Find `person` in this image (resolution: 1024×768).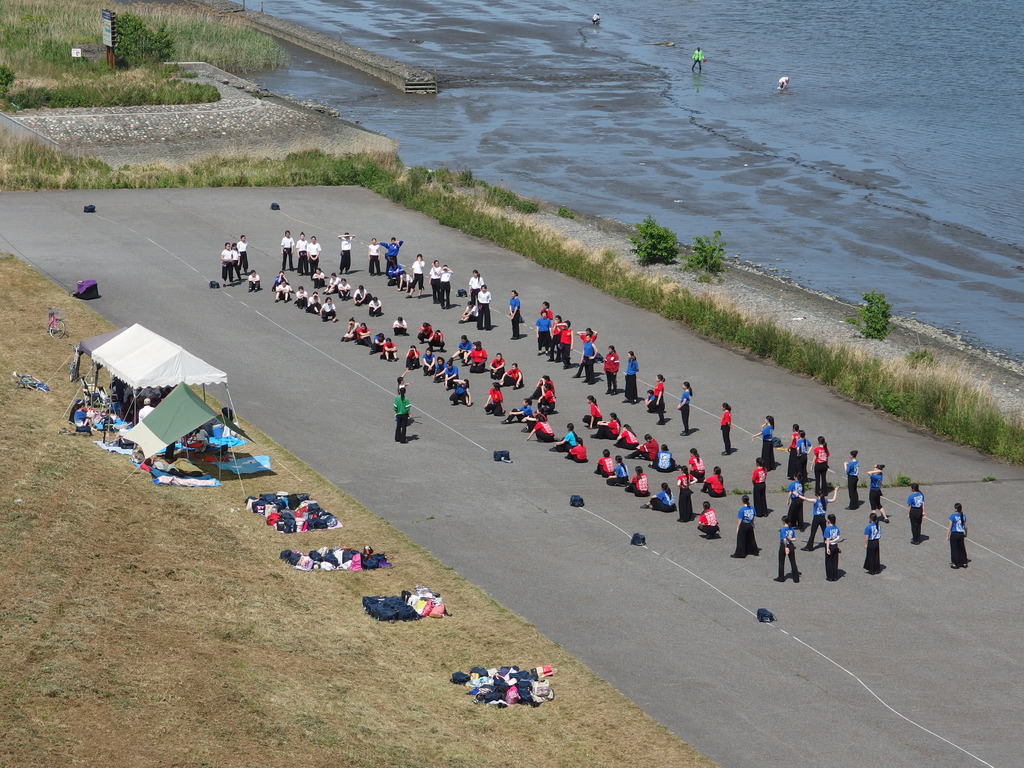
534/381/548/392.
